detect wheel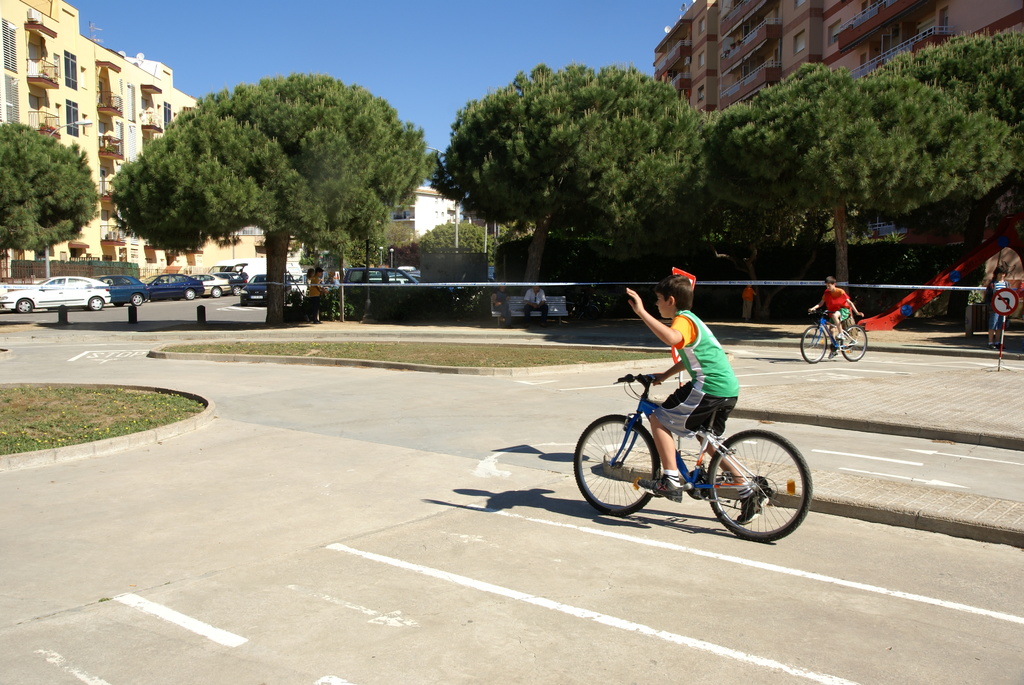
186,291,196,302
